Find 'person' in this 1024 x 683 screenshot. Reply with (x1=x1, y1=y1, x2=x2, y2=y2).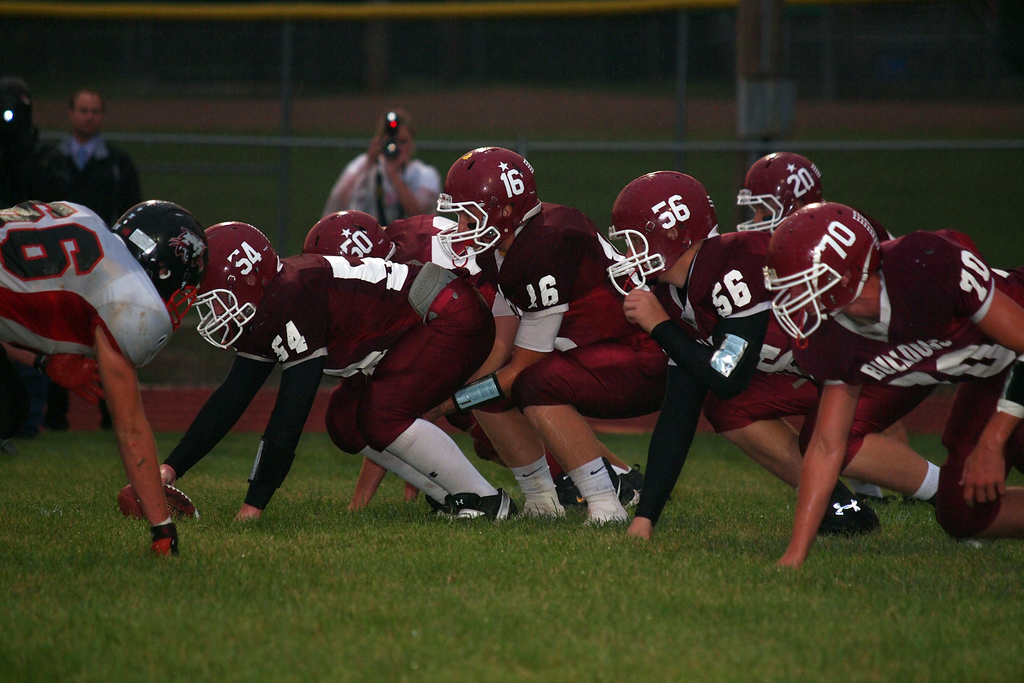
(x1=0, y1=79, x2=81, y2=205).
